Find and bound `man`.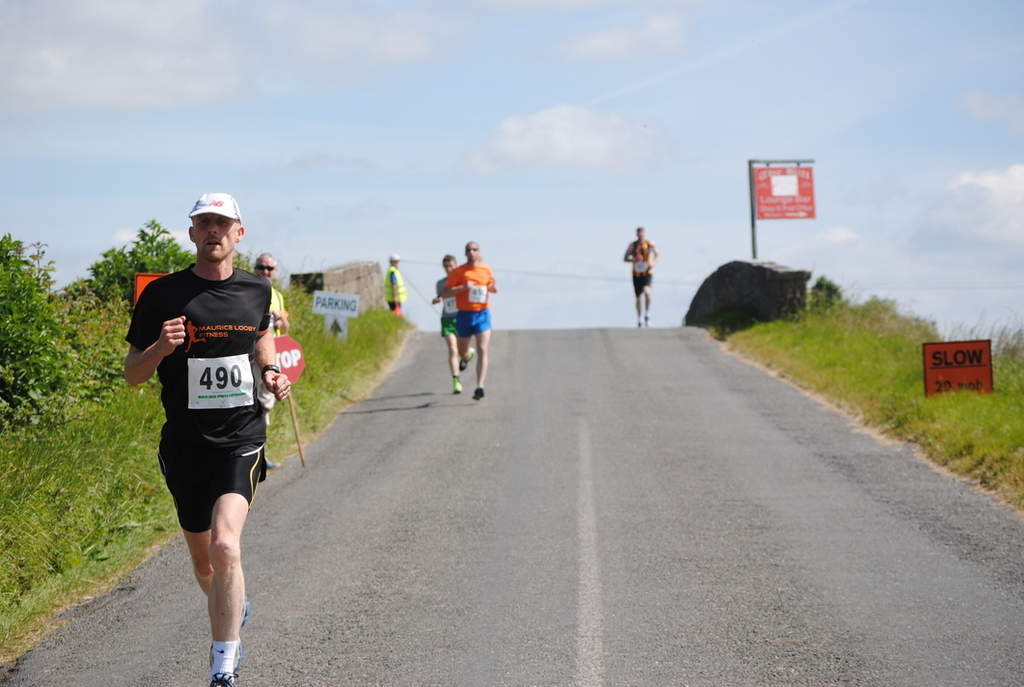
Bound: 380, 253, 405, 312.
